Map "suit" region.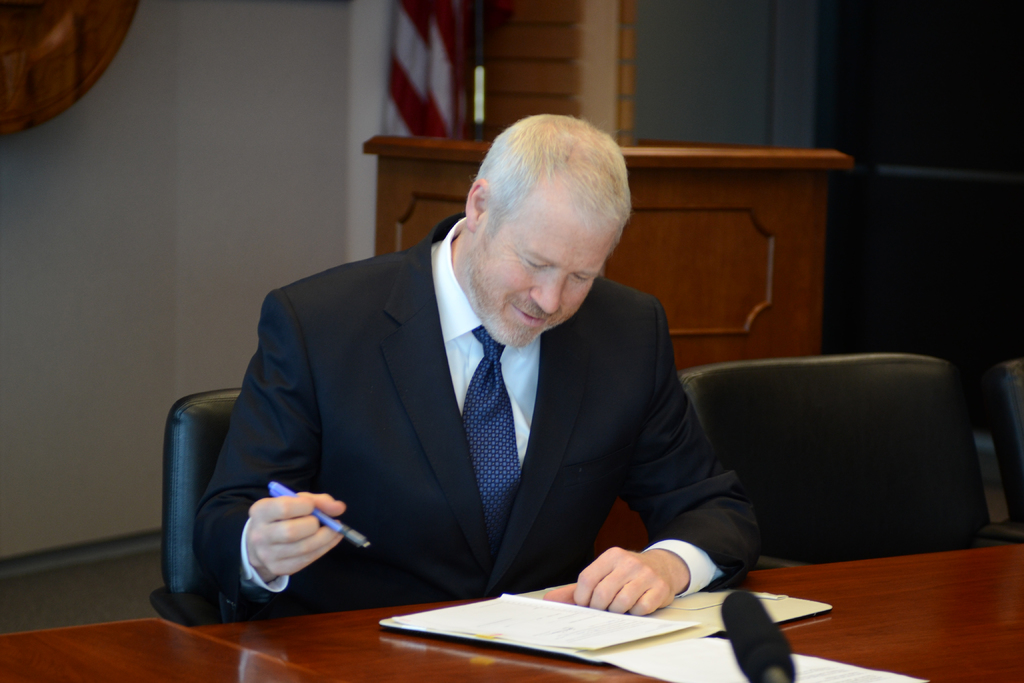
Mapped to 159 255 736 620.
